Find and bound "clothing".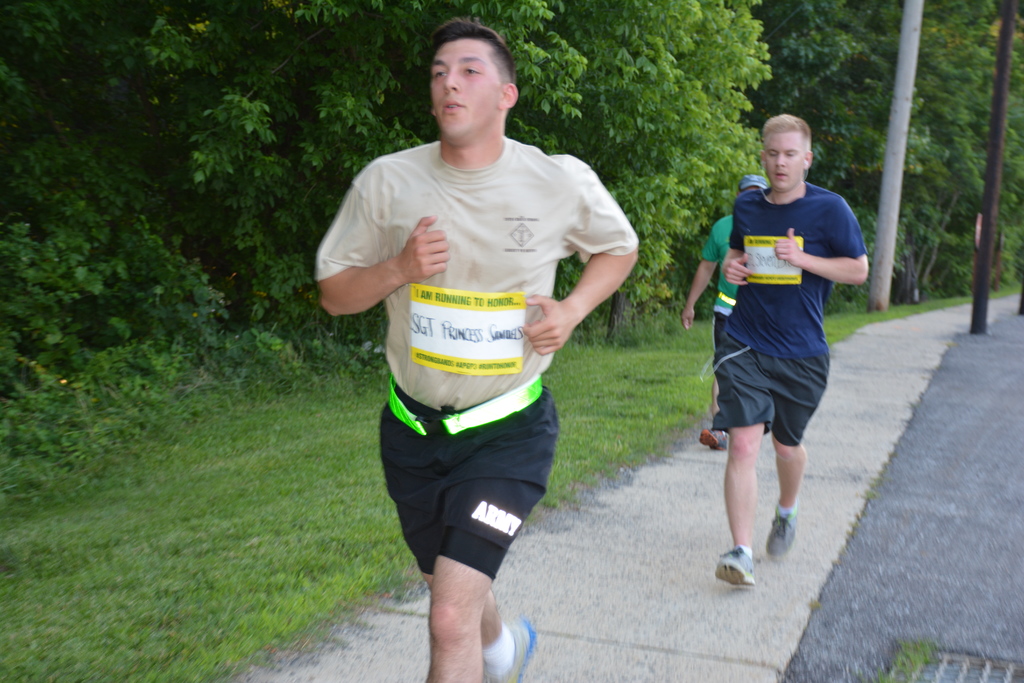
Bound: bbox=(316, 140, 638, 580).
